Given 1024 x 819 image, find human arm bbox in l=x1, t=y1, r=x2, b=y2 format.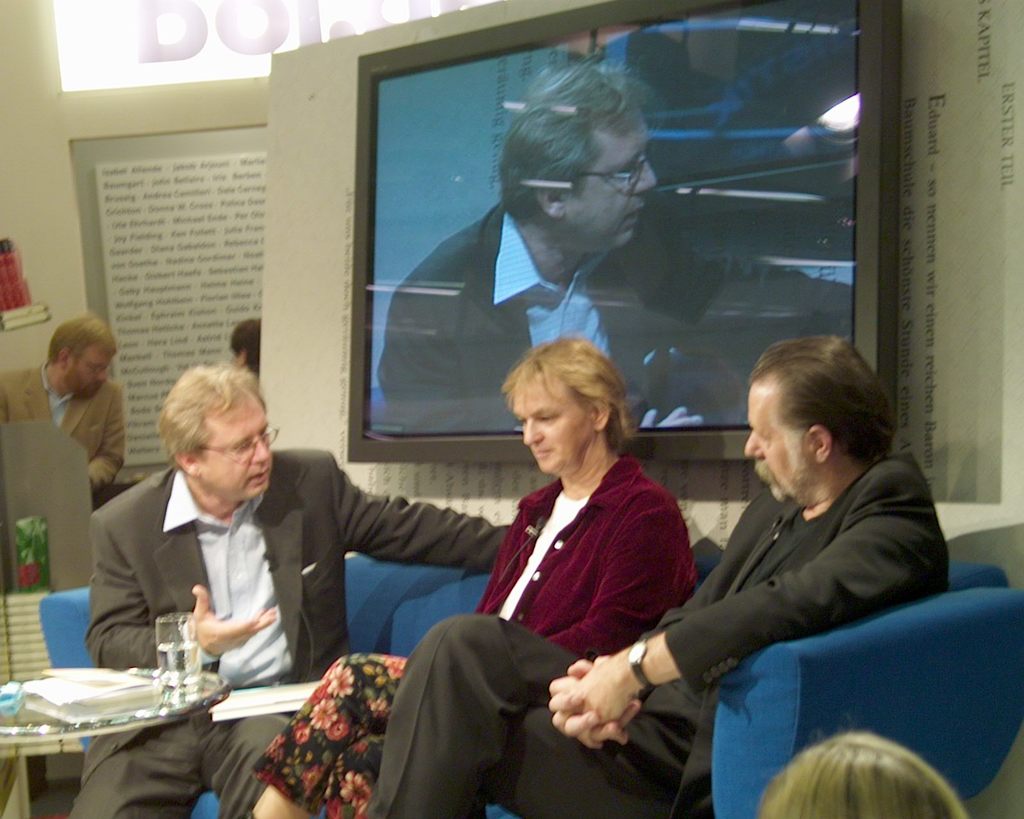
l=548, t=489, r=760, b=750.
